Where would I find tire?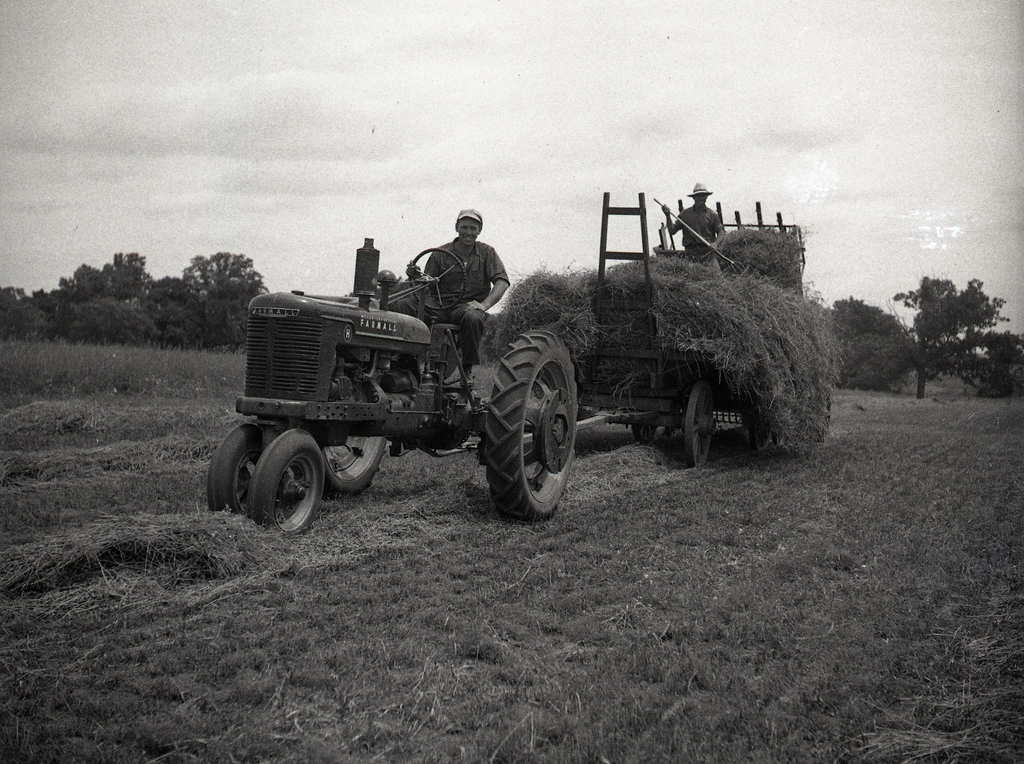
At Rect(207, 425, 270, 524).
